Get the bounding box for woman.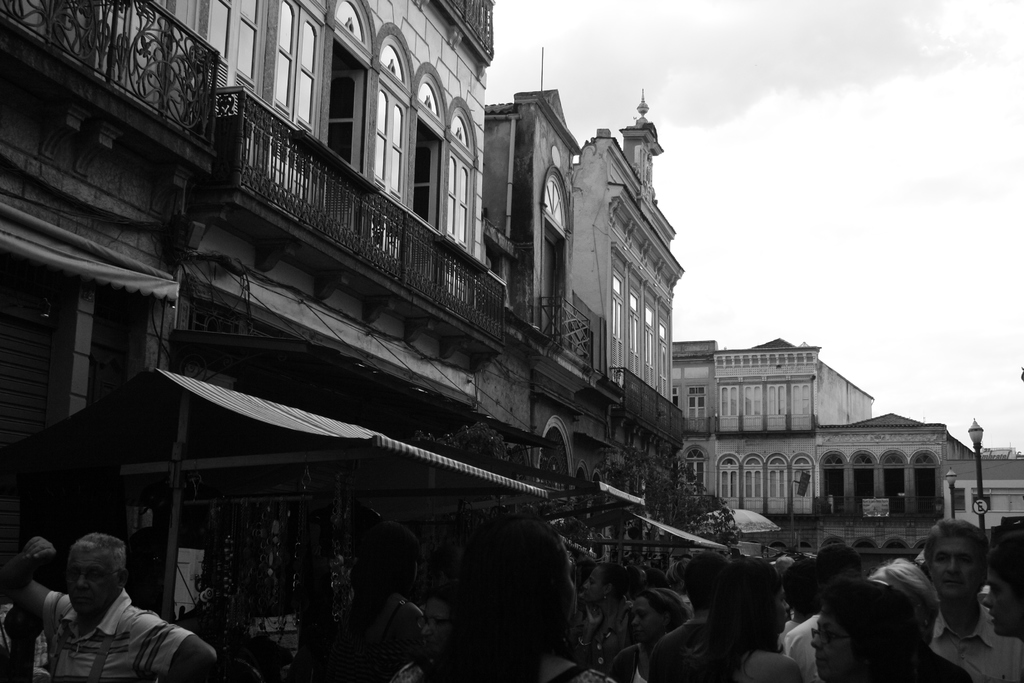
808, 580, 938, 682.
